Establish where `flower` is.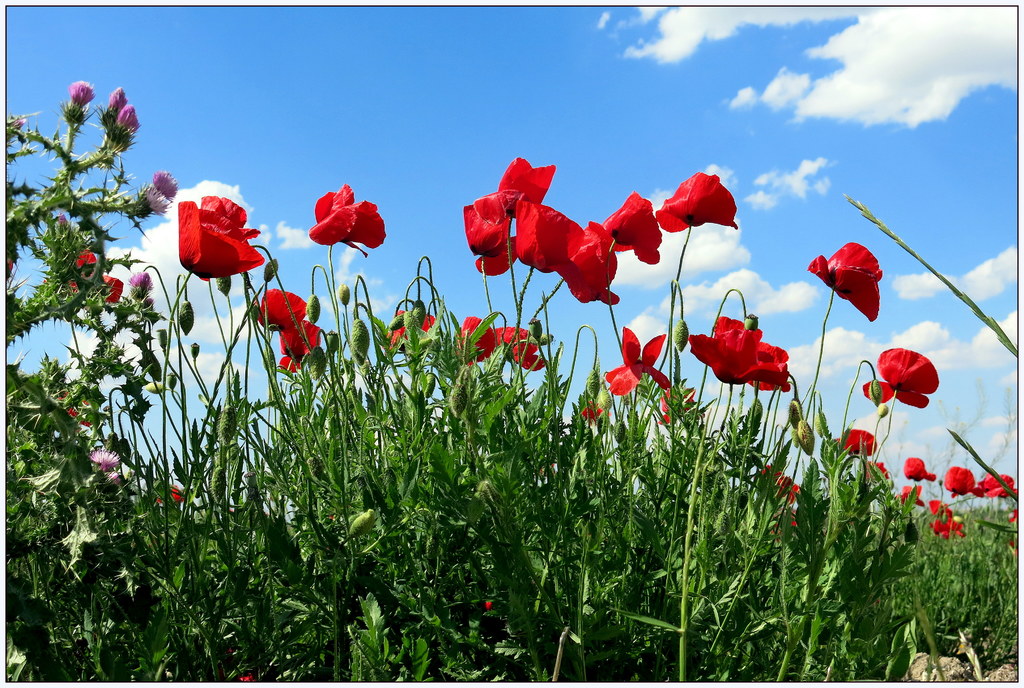
Established at Rect(837, 427, 878, 454).
